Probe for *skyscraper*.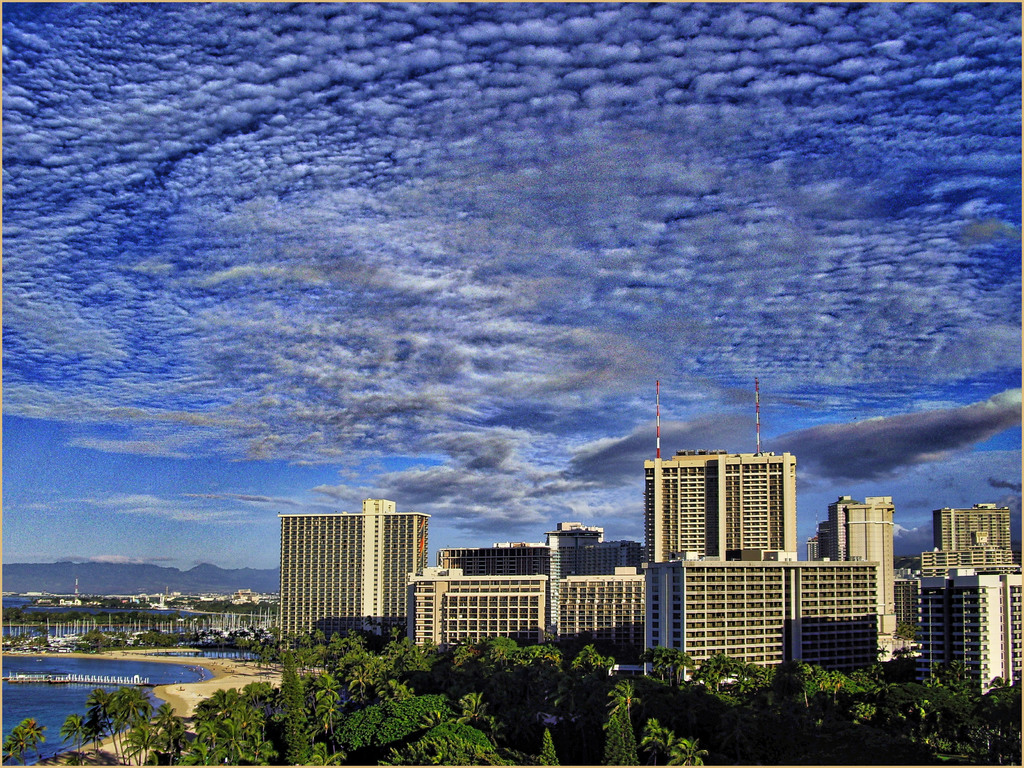
Probe result: (644,444,796,563).
